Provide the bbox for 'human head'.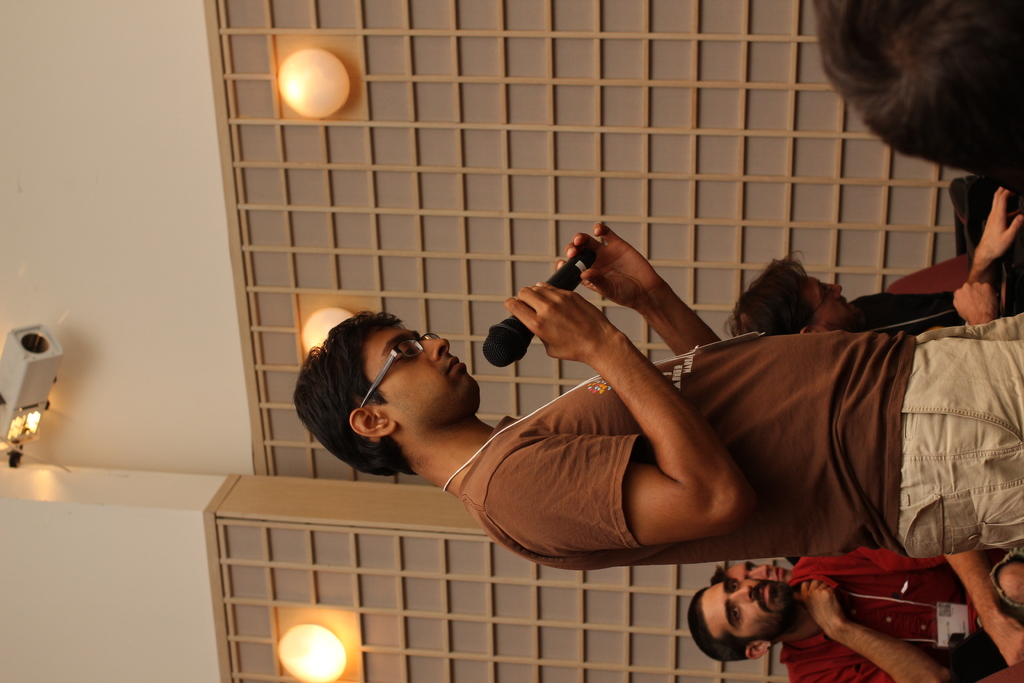
{"left": 811, "top": 0, "right": 1023, "bottom": 201}.
